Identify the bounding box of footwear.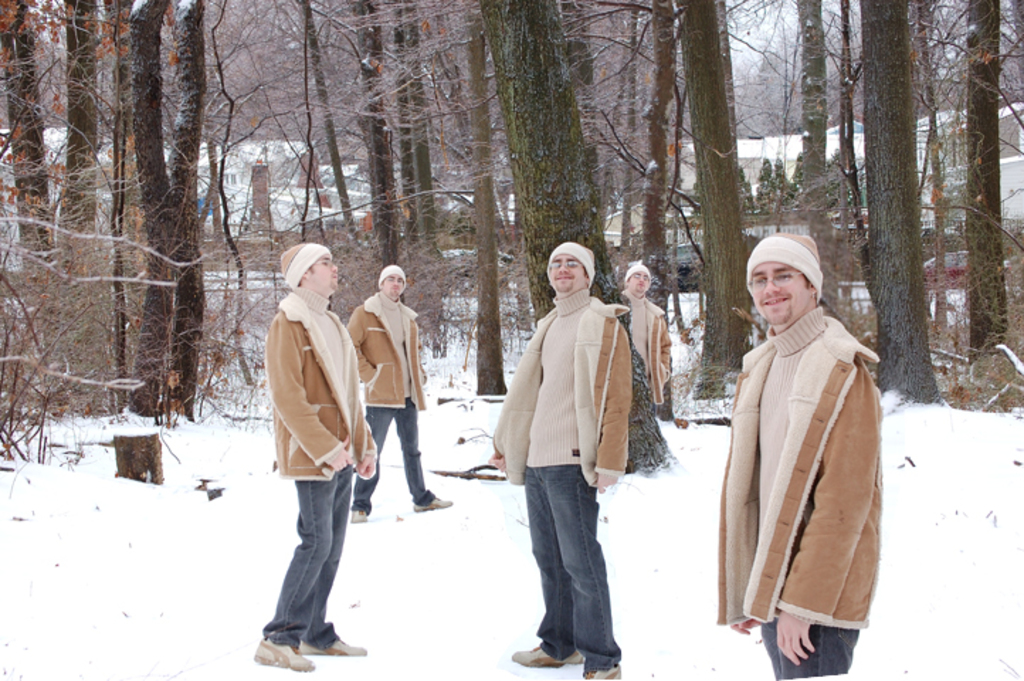
[512, 647, 584, 671].
